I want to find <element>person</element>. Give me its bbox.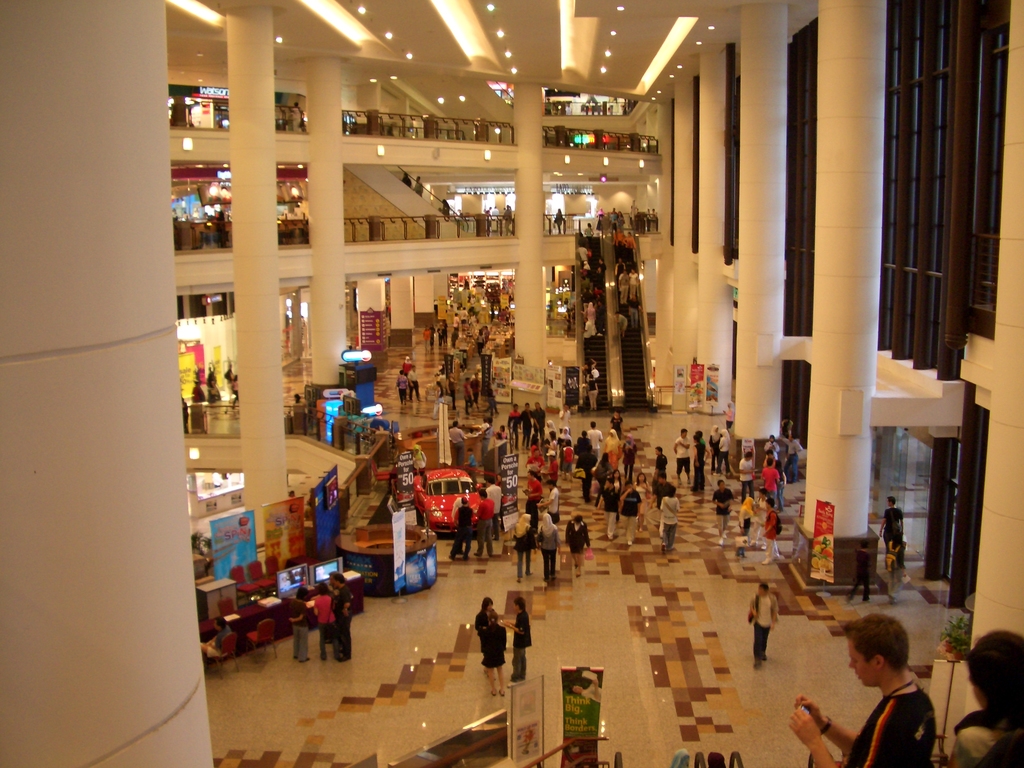
[x1=723, y1=401, x2=734, y2=439].
